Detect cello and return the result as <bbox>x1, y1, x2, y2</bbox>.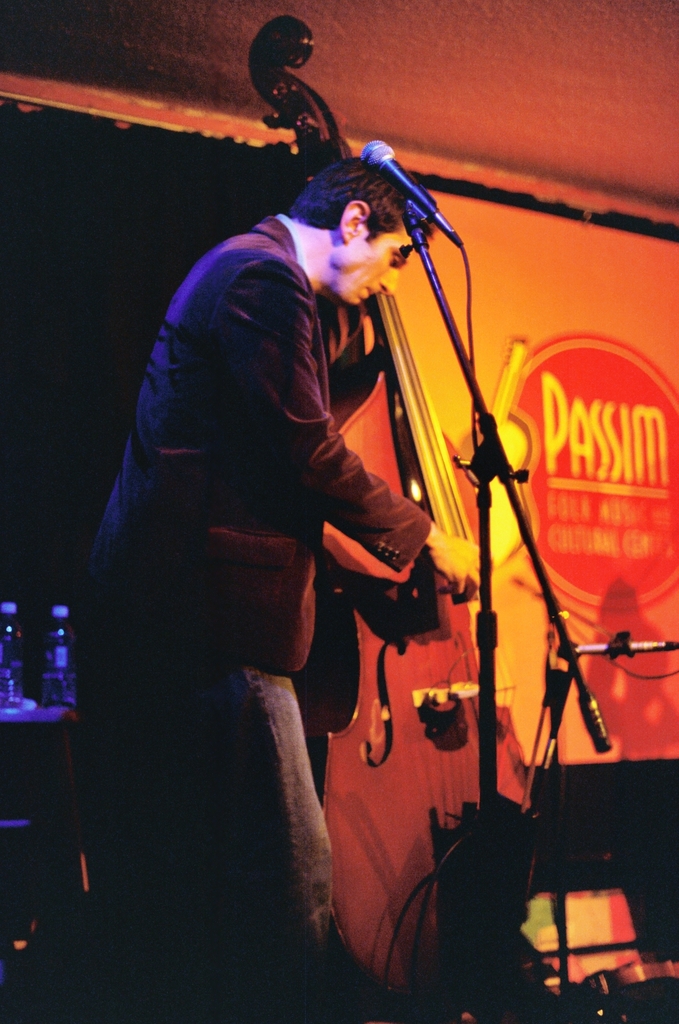
<bbox>240, 18, 528, 1005</bbox>.
